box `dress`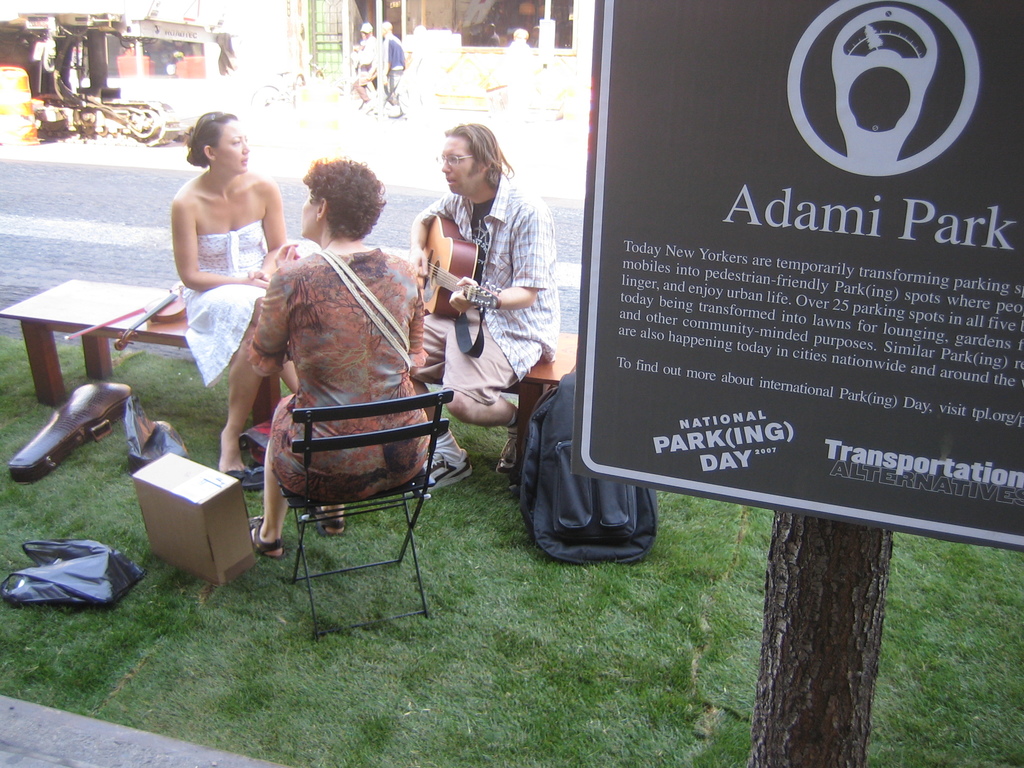
(left=244, top=248, right=429, bottom=502)
